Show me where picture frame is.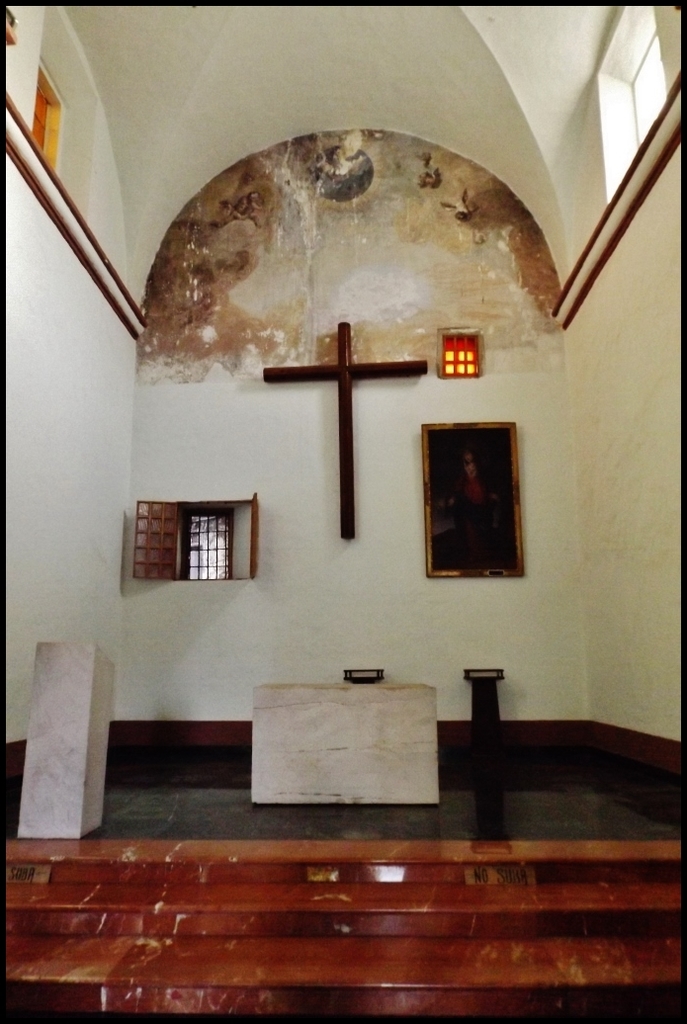
picture frame is at (417,419,525,575).
